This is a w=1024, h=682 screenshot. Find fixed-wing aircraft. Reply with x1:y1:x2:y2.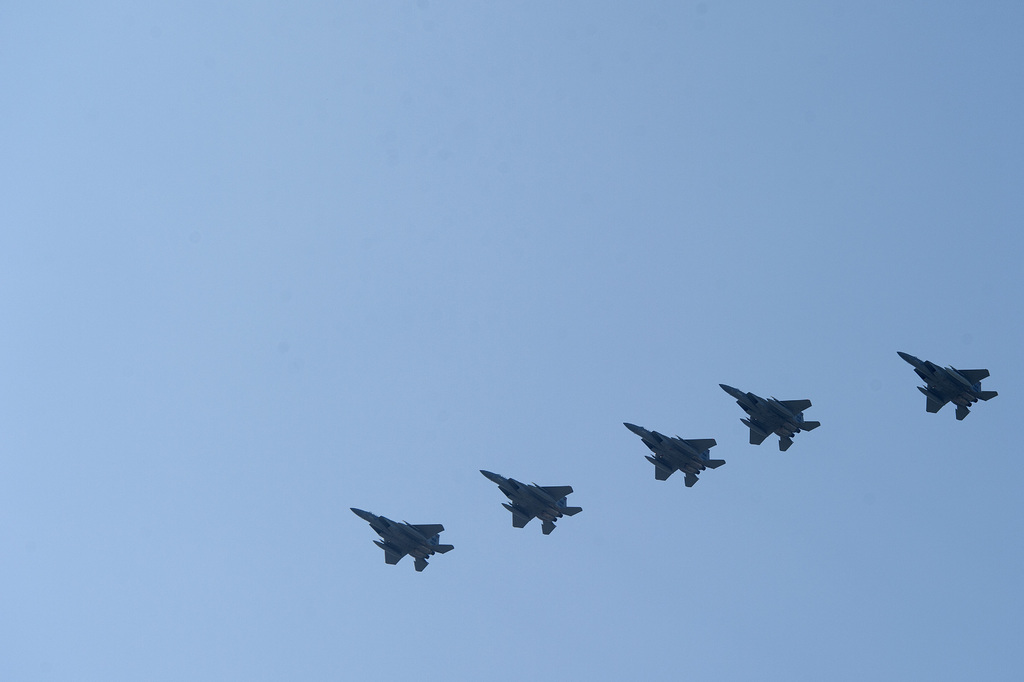
344:505:452:573.
